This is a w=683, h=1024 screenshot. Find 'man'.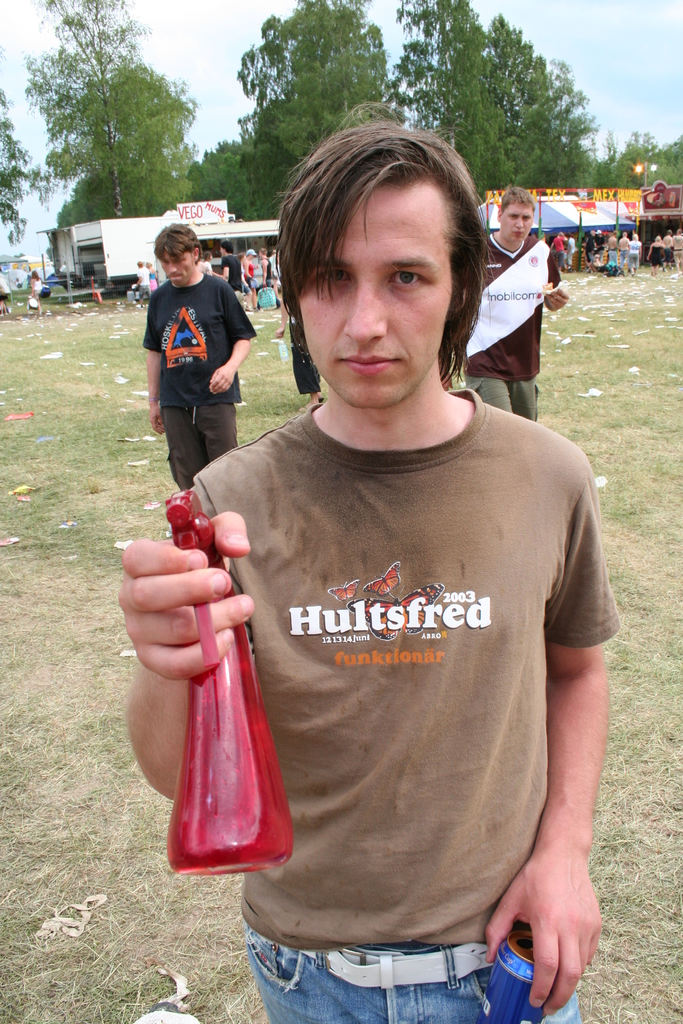
Bounding box: 200:247:212:270.
